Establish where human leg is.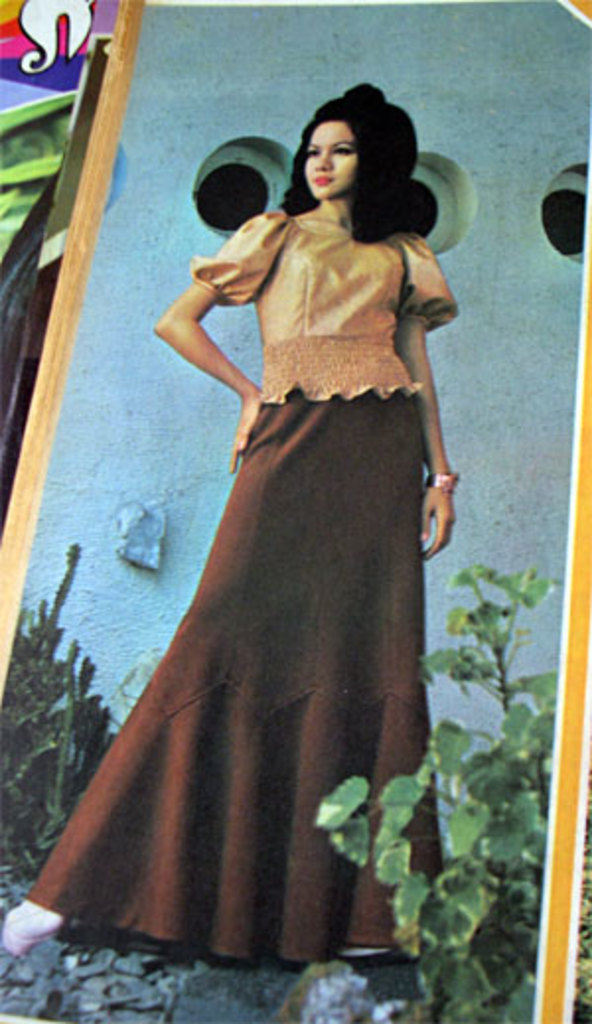
Established at {"x1": 2, "y1": 391, "x2": 308, "y2": 953}.
